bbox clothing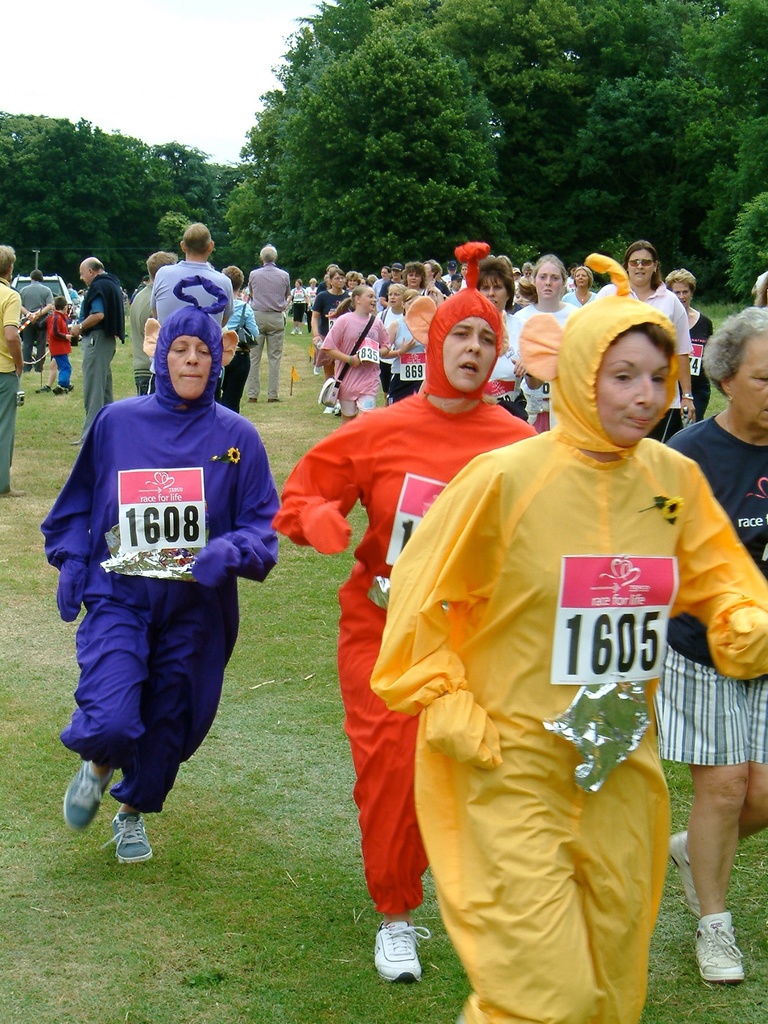
{"left": 310, "top": 283, "right": 332, "bottom": 295}
